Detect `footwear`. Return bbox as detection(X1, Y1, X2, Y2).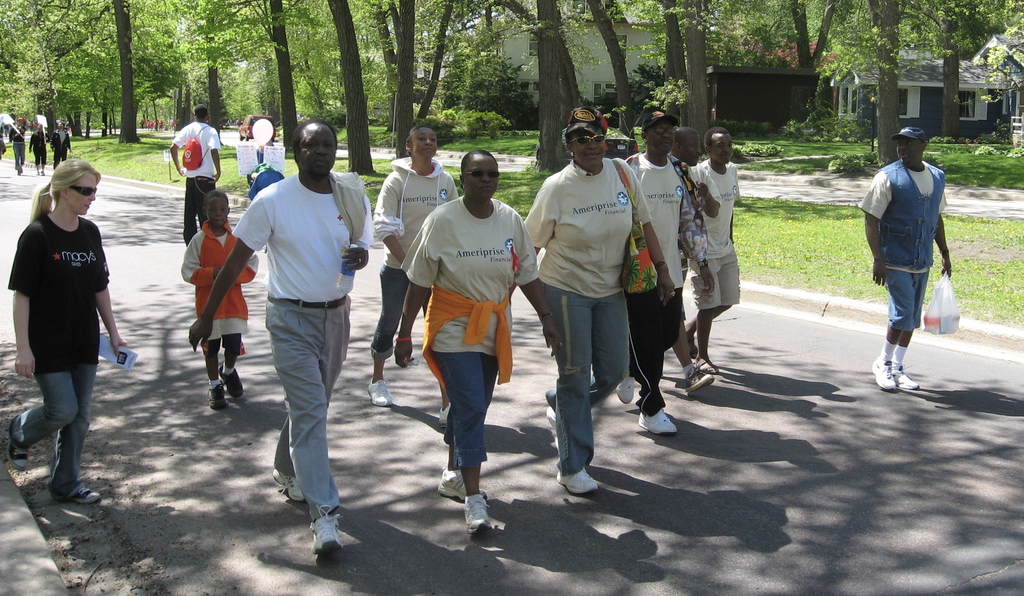
detection(638, 392, 683, 439).
